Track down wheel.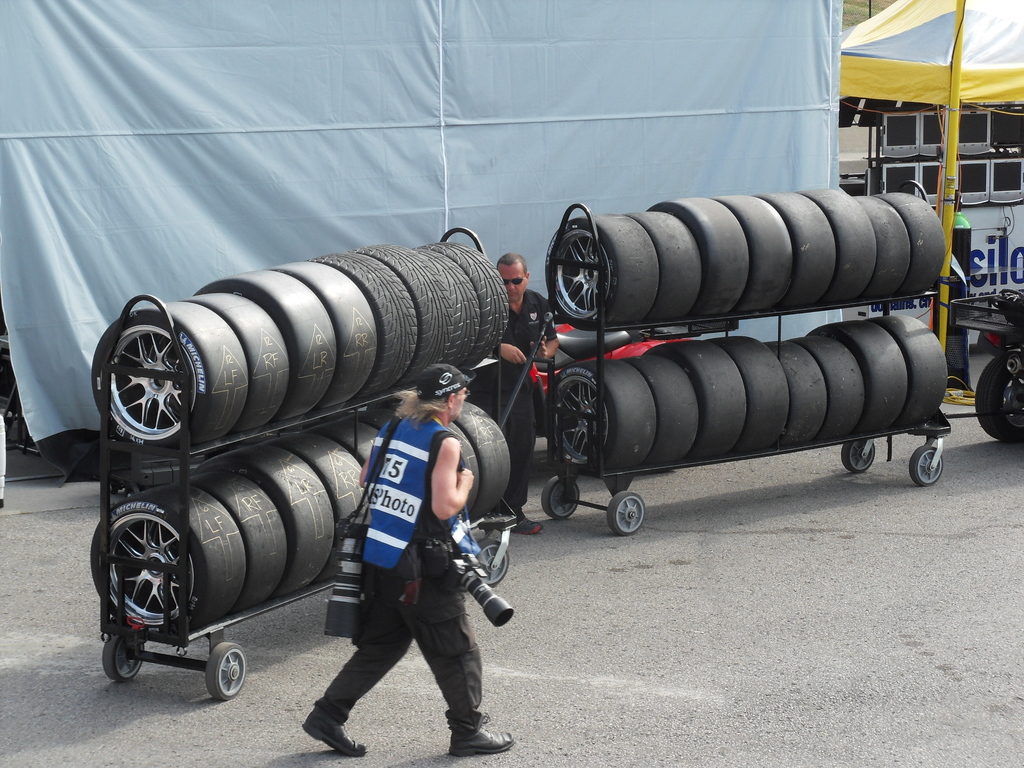
Tracked to box=[99, 628, 146, 683].
